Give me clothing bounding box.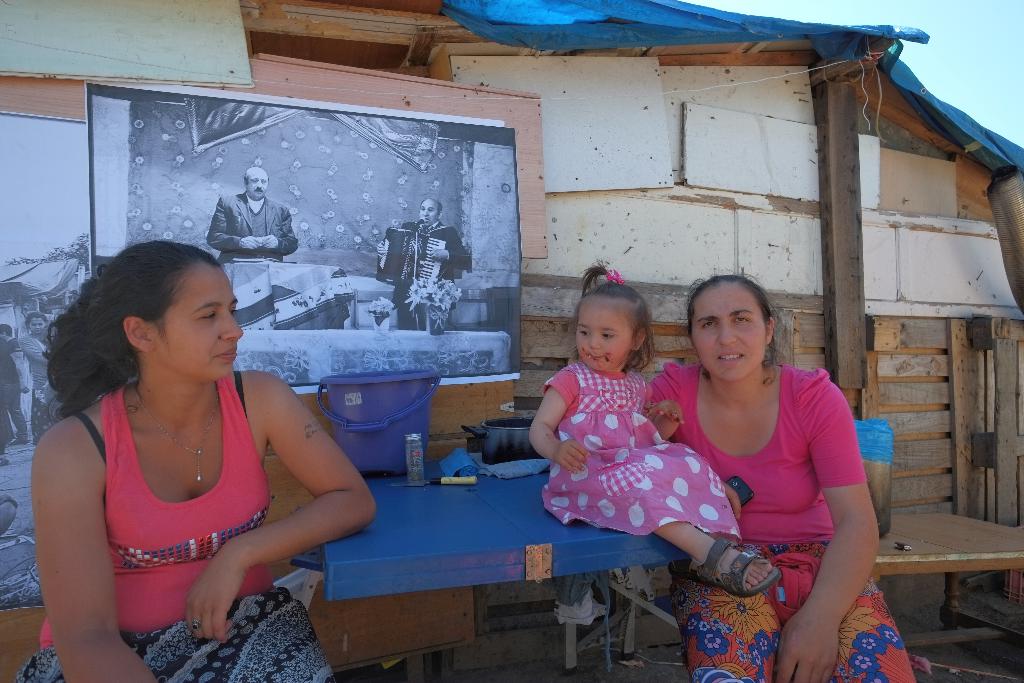
box(682, 369, 869, 633).
